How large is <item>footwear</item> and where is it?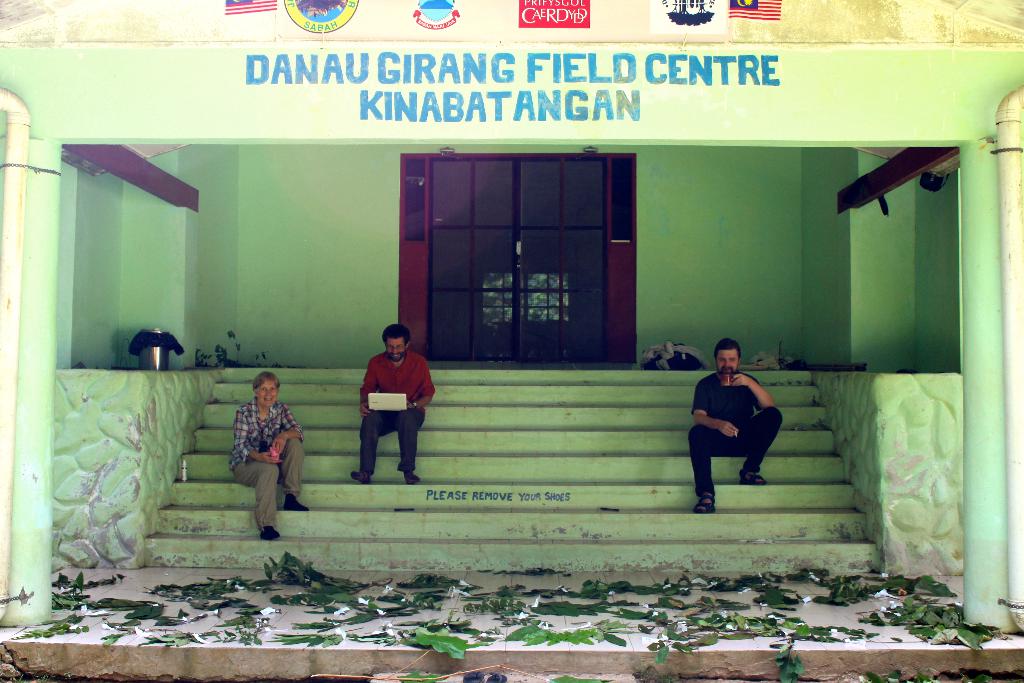
Bounding box: left=402, top=469, right=422, bottom=484.
